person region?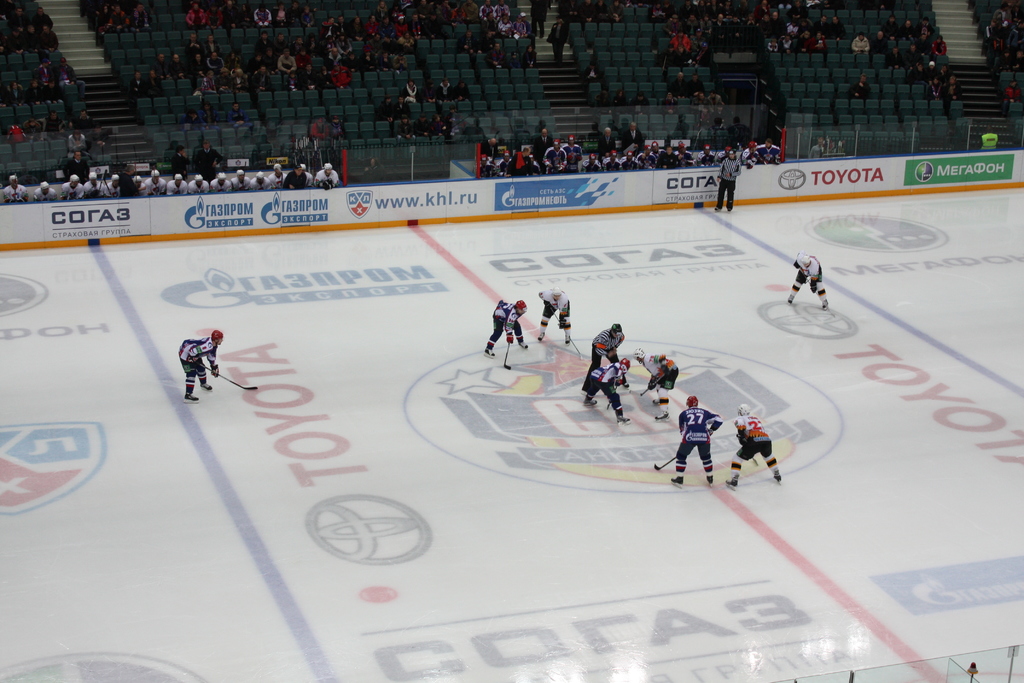
bbox=(580, 320, 623, 394)
